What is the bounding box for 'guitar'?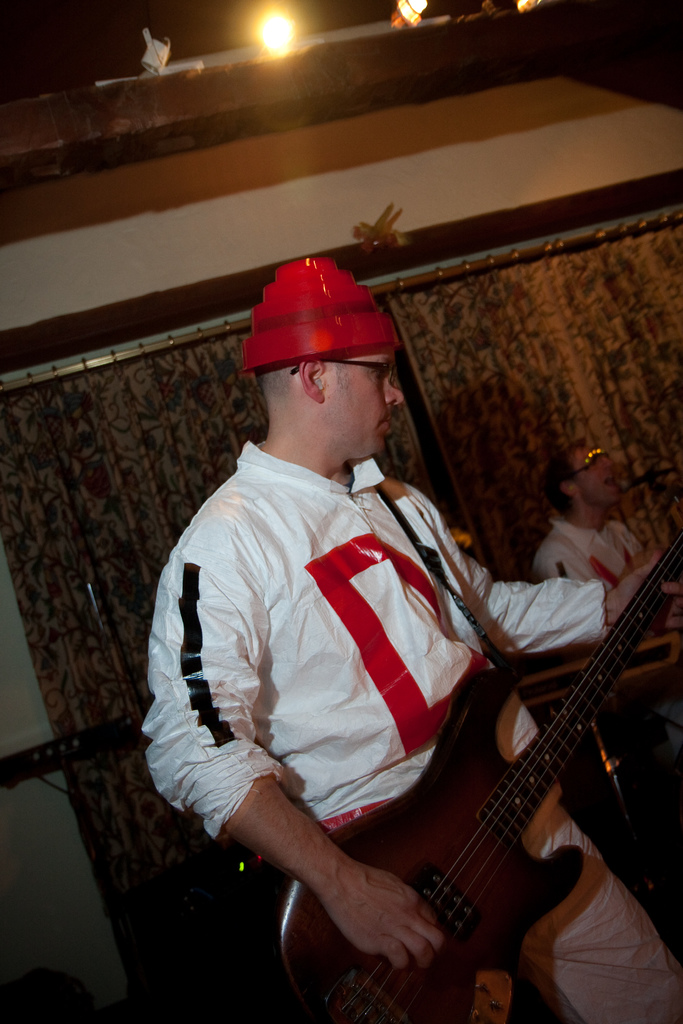
<box>319,525,682,1020</box>.
